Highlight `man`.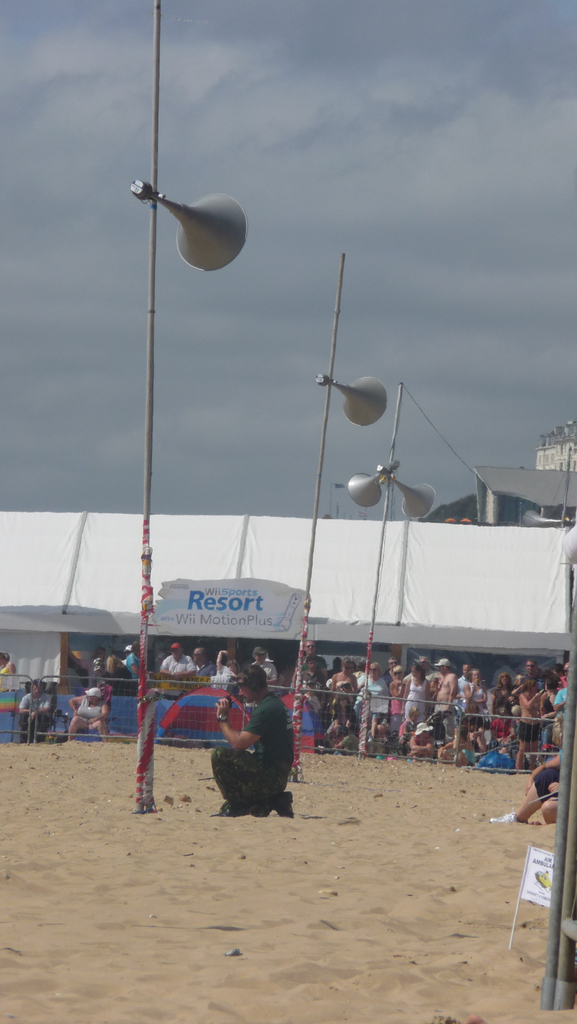
Highlighted region: (left=186, top=650, right=209, bottom=679).
